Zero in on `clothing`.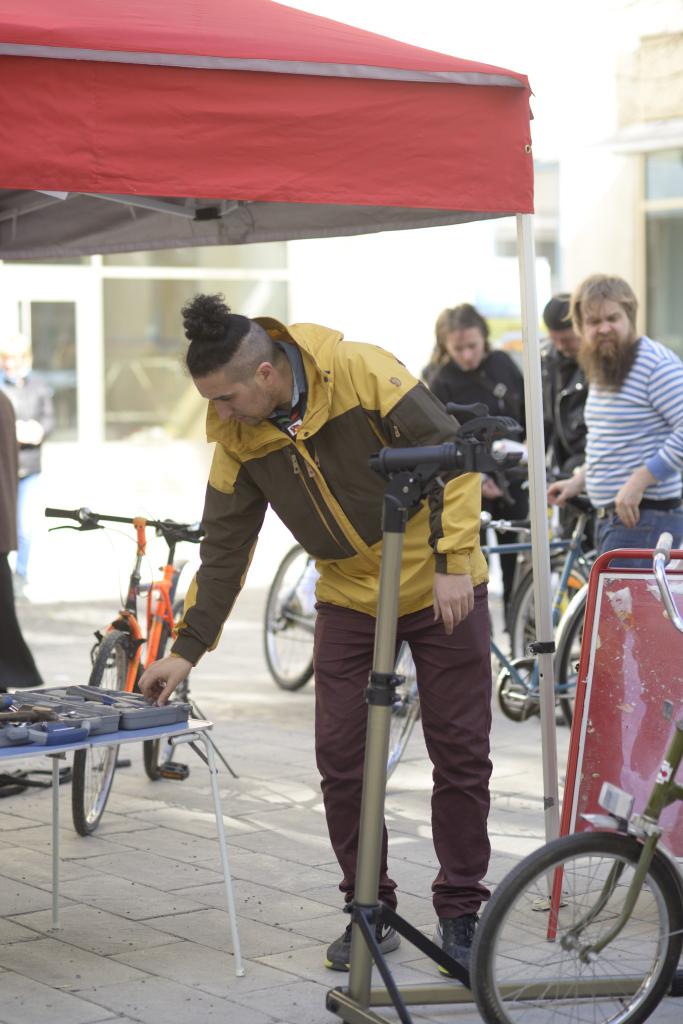
Zeroed in: [526,347,598,554].
